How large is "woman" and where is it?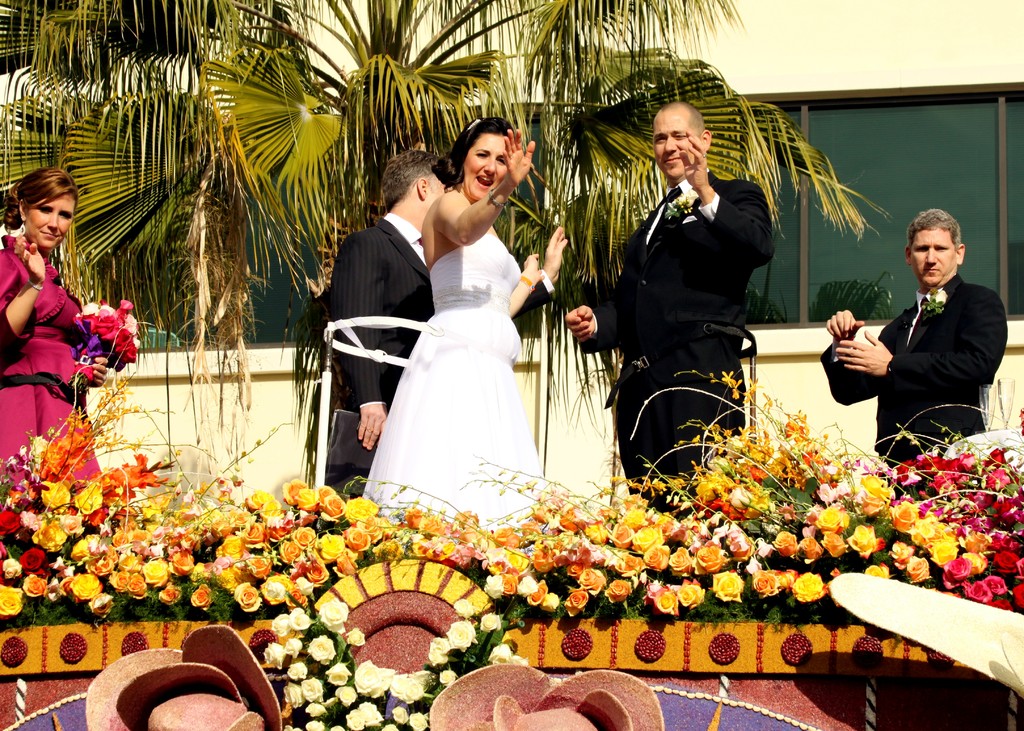
Bounding box: region(0, 165, 111, 507).
